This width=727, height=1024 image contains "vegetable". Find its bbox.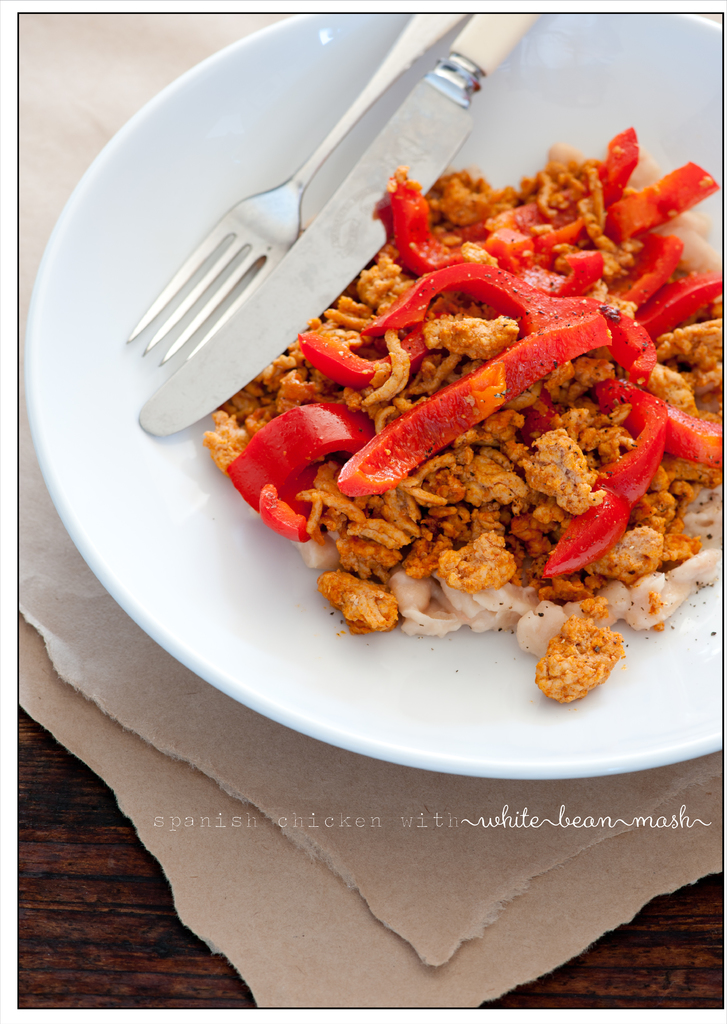
bbox=[641, 262, 726, 342].
